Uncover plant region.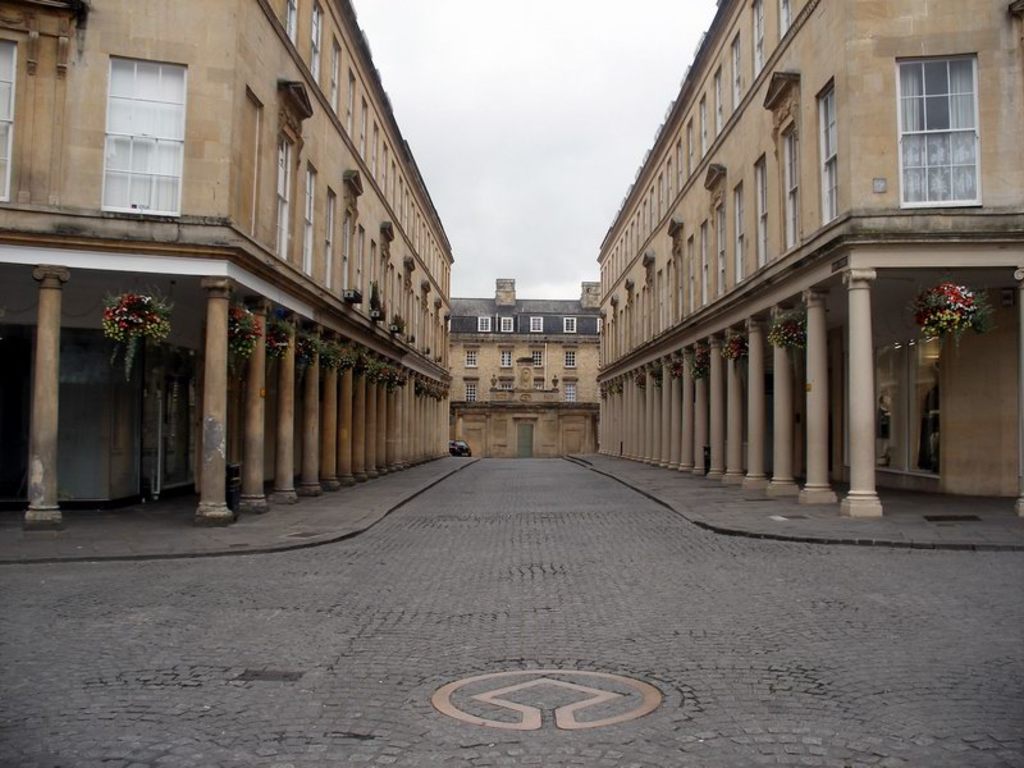
Uncovered: <box>689,343,710,384</box>.
